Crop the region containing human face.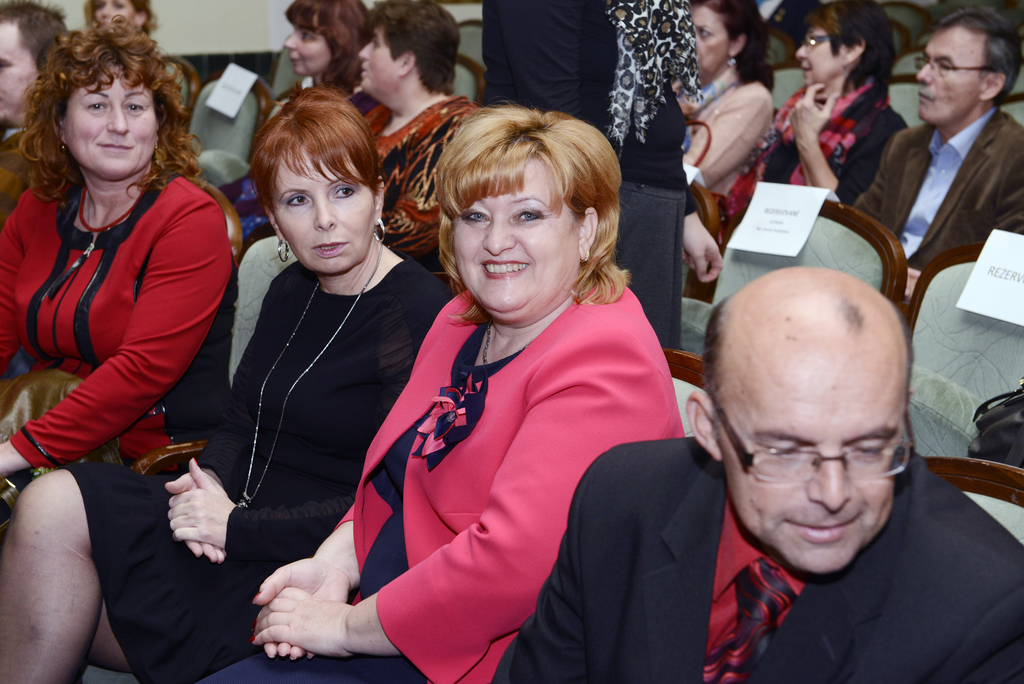
Crop region: left=359, top=29, right=397, bottom=95.
